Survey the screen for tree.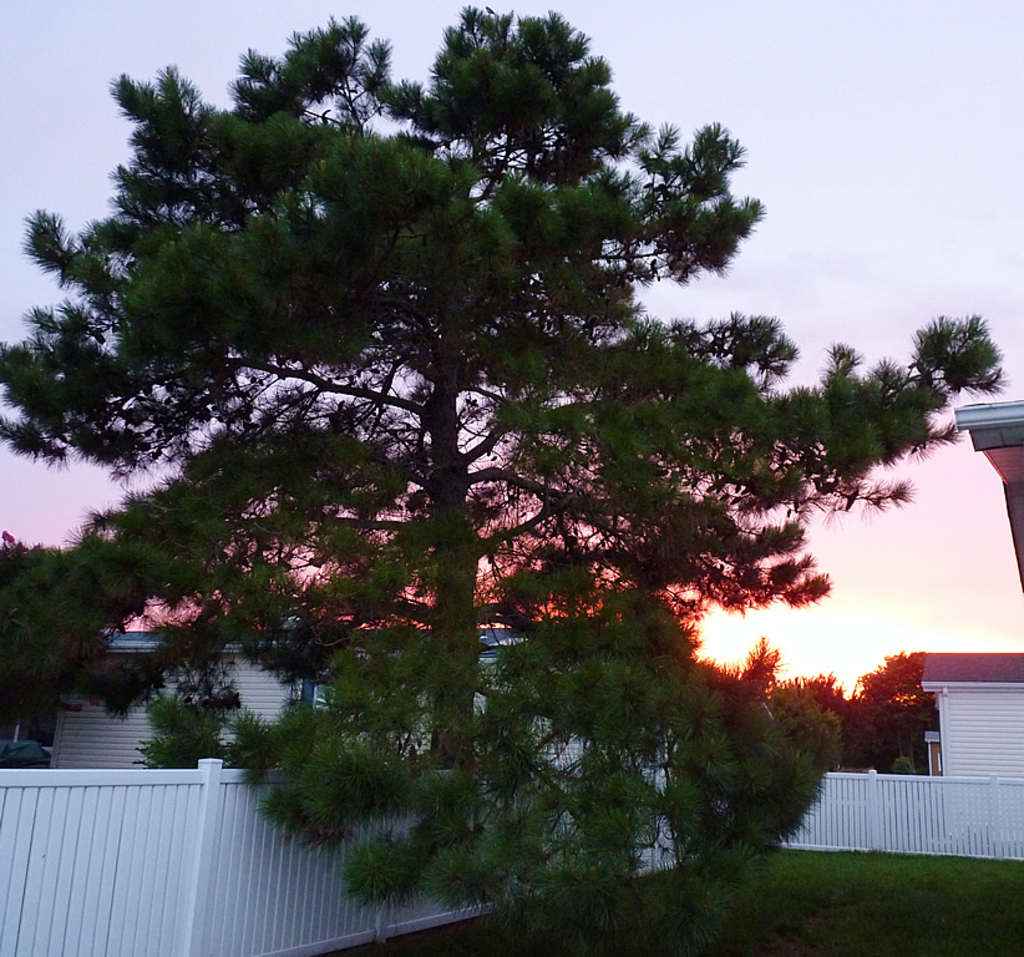
Survey found: <box>853,647,927,776</box>.
